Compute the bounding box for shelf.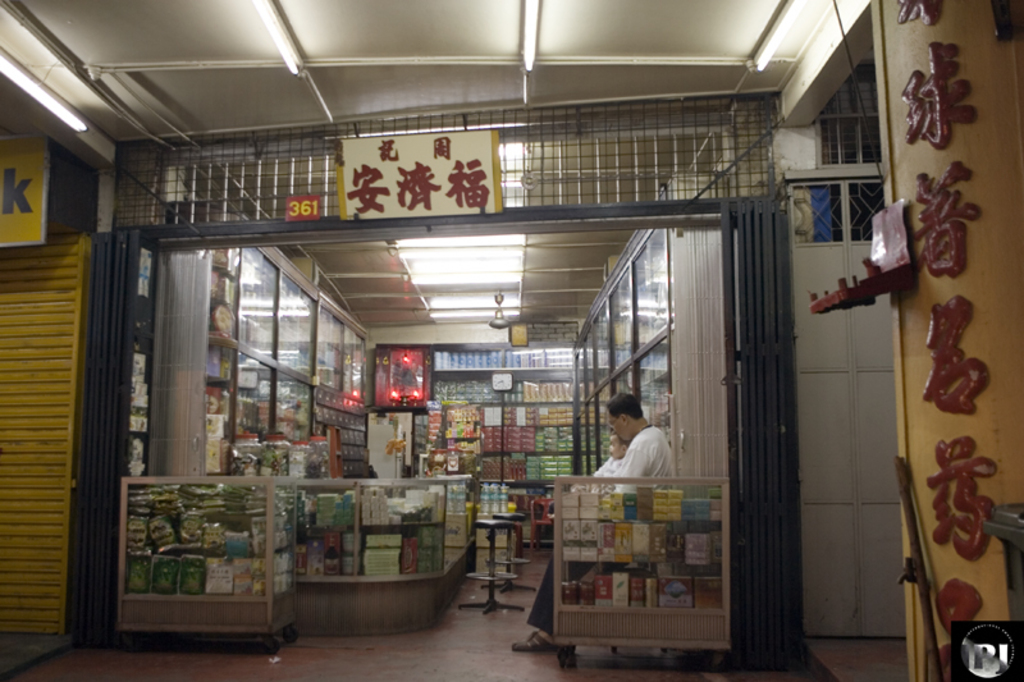
x1=561, y1=481, x2=721, y2=559.
